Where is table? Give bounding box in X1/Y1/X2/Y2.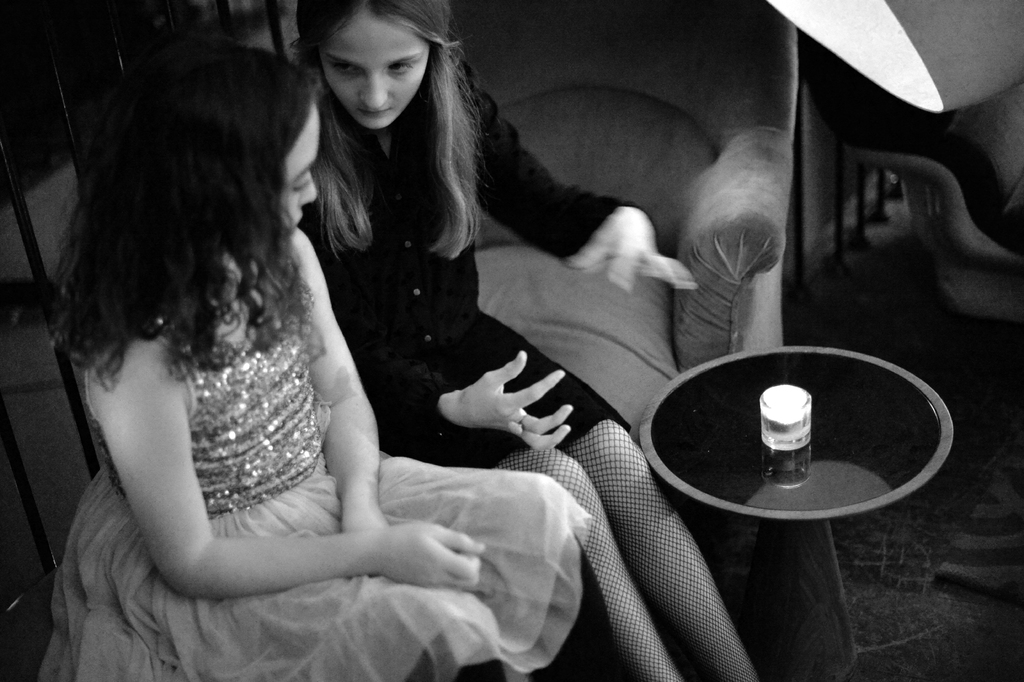
643/344/954/681.
